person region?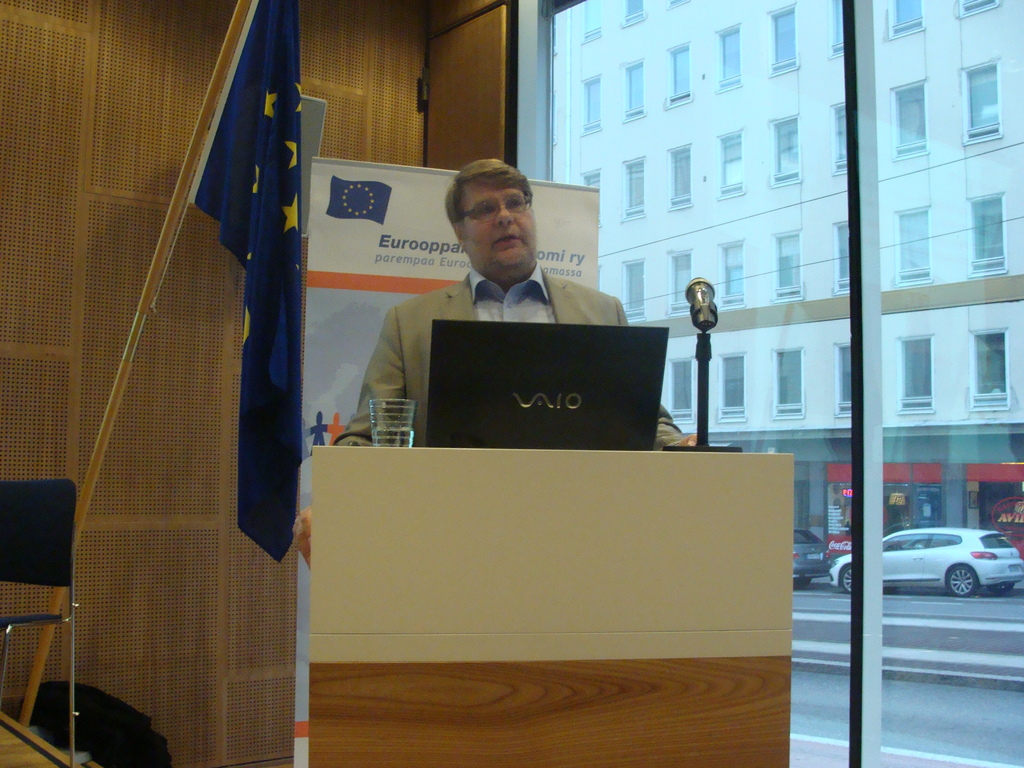
<box>381,163,628,422</box>
